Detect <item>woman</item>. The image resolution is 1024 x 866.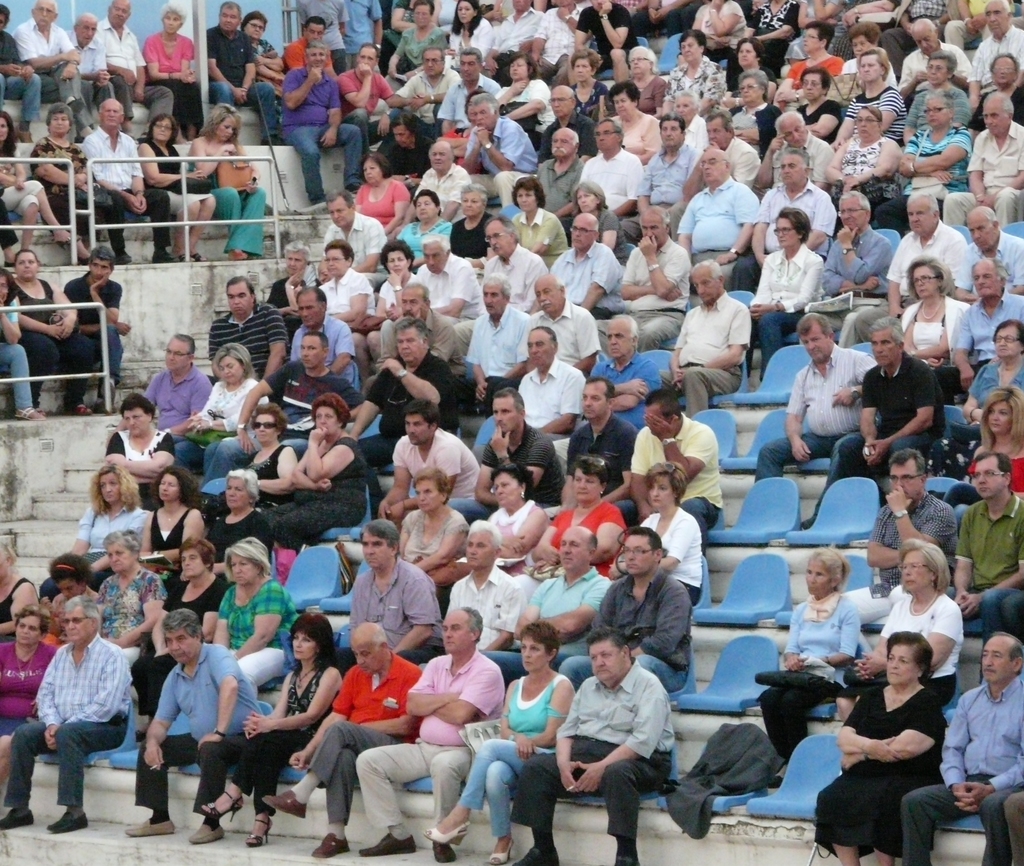
(23,100,114,261).
